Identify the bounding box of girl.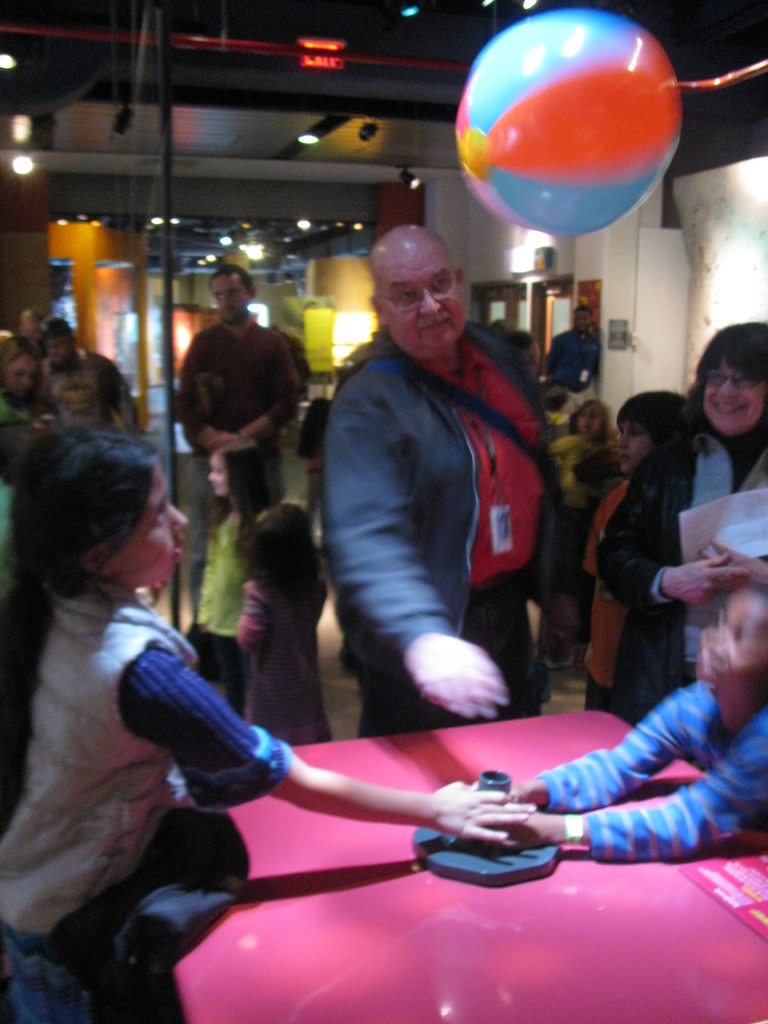
196/435/269/716.
